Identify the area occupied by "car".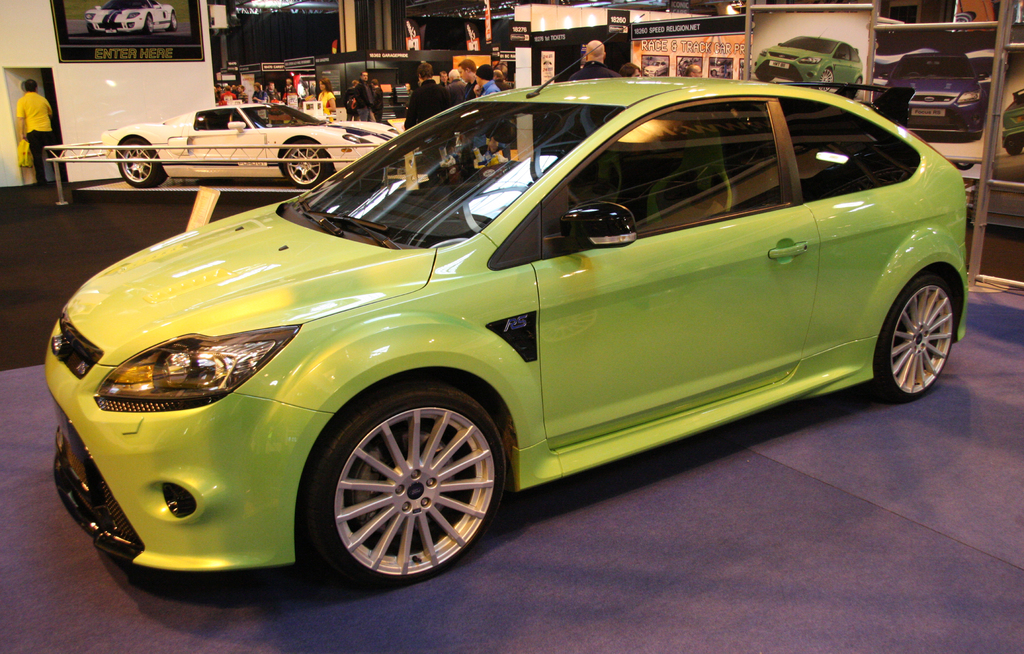
Area: 79 0 184 40.
